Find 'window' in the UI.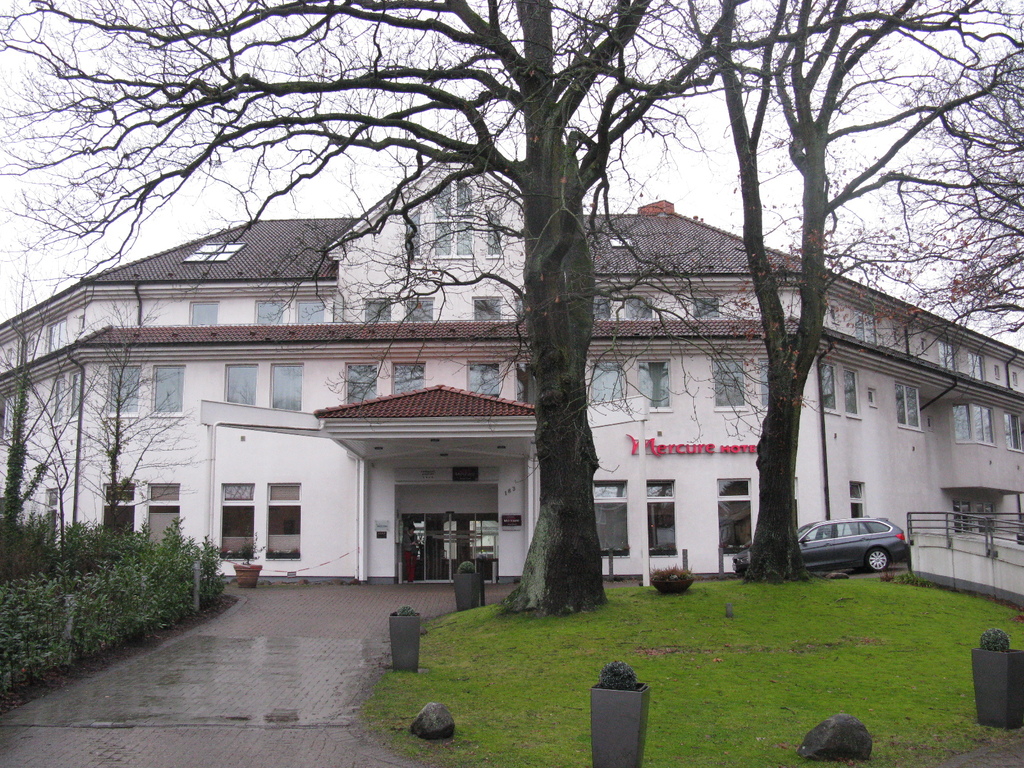
UI element at x1=712 y1=360 x2=743 y2=410.
